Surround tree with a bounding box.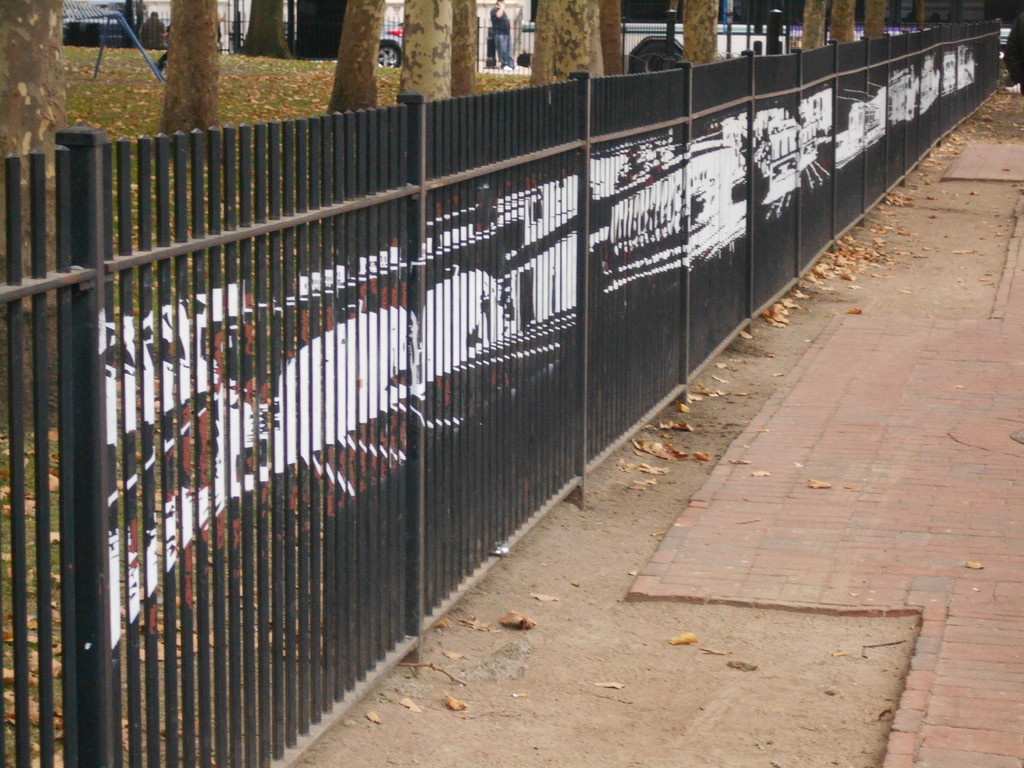
150 0 223 157.
